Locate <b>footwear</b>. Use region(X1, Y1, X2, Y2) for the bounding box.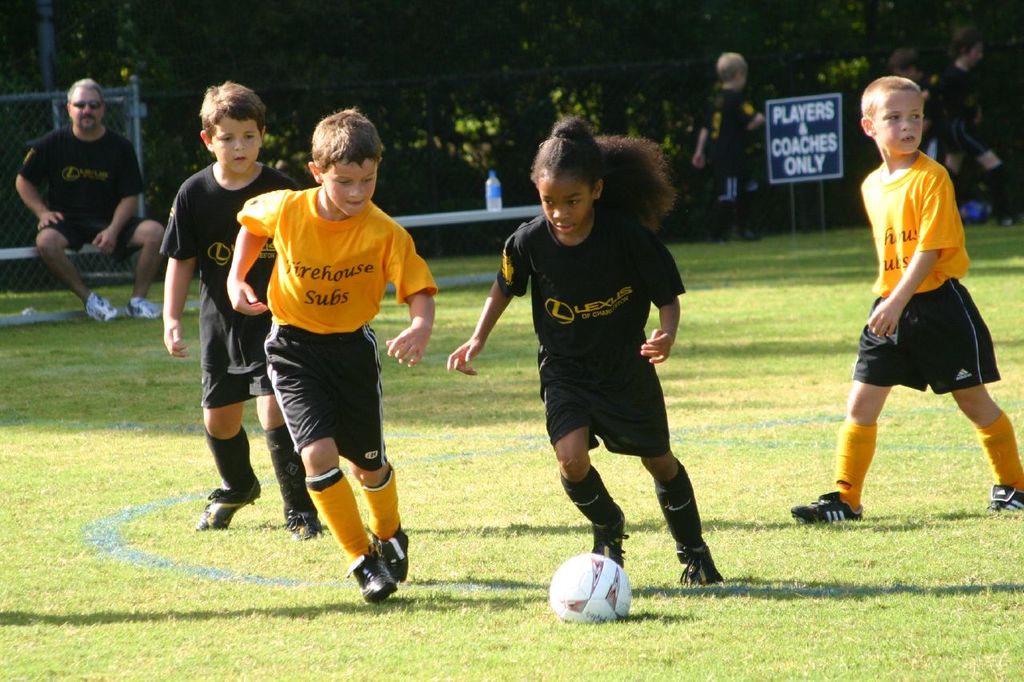
region(81, 285, 118, 318).
